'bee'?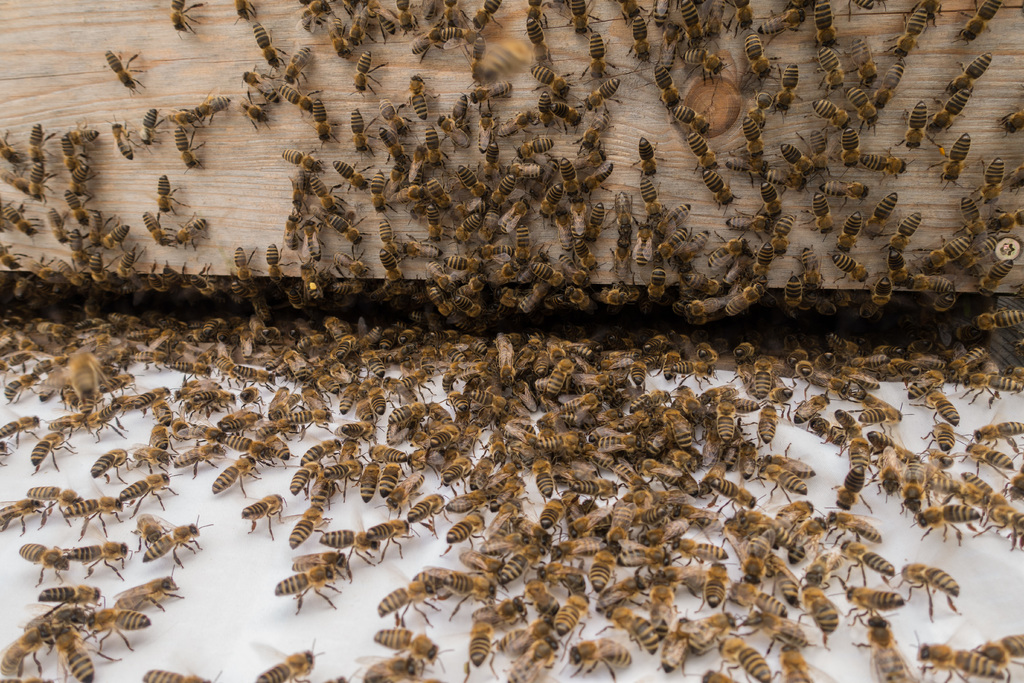
0,128,25,165
